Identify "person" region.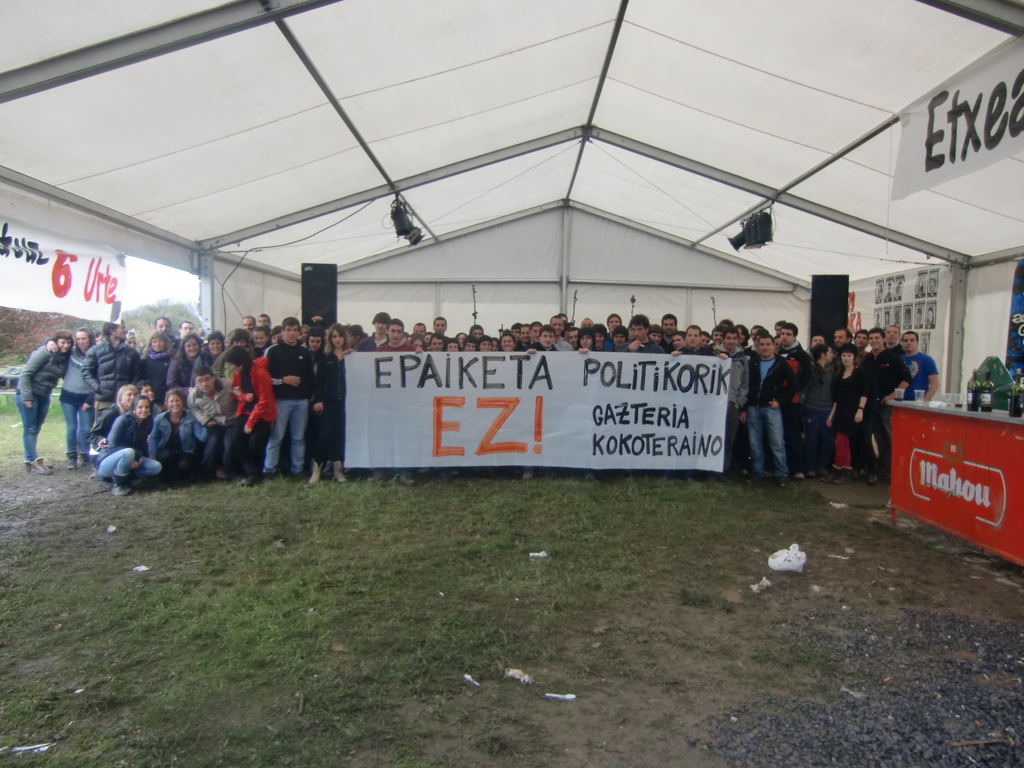
Region: (x1=412, y1=321, x2=428, y2=338).
